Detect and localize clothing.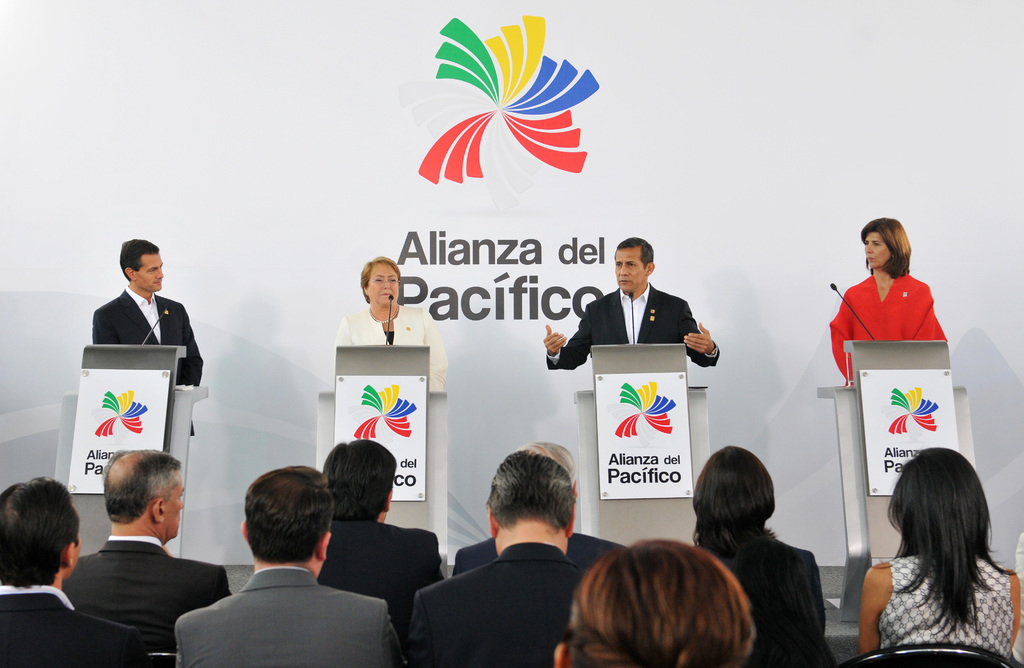
Localized at [left=320, top=516, right=442, bottom=608].
